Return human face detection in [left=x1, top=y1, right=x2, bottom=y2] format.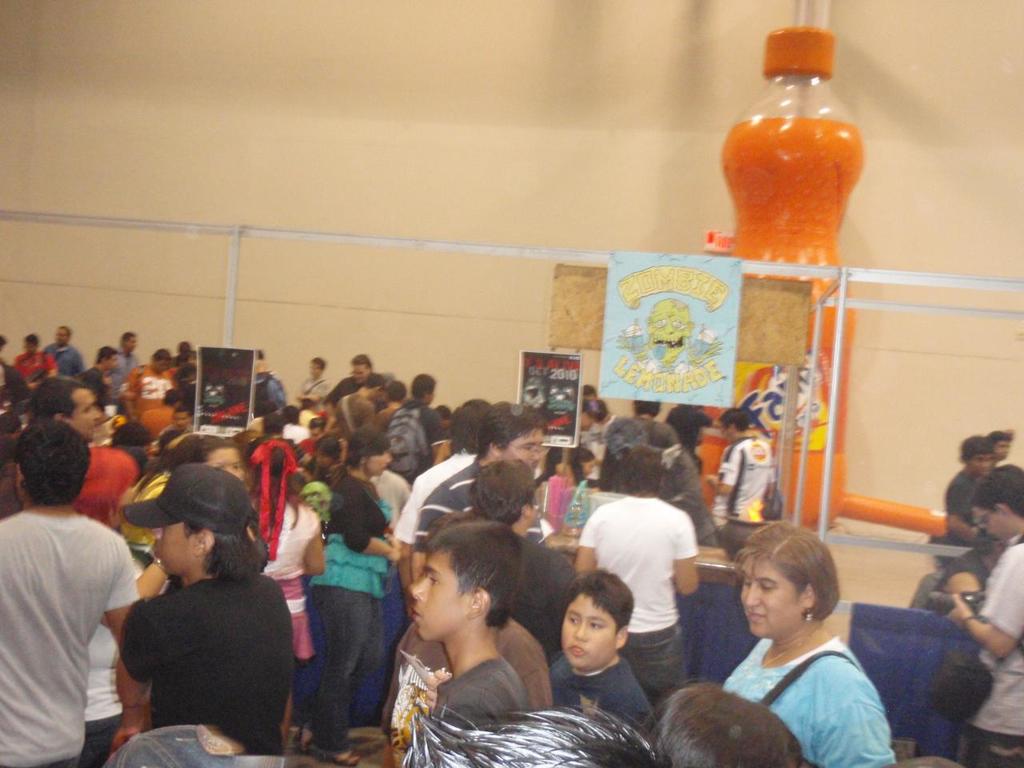
[left=108, top=354, right=118, bottom=368].
